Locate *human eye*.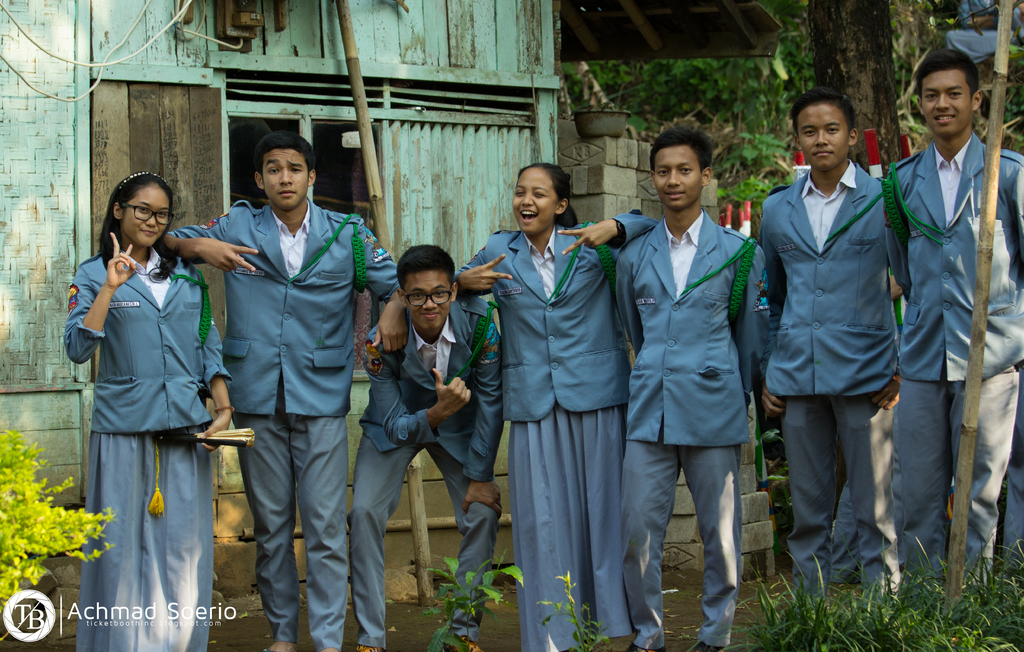
Bounding box: pyautogui.locateOnScreen(678, 163, 691, 175).
